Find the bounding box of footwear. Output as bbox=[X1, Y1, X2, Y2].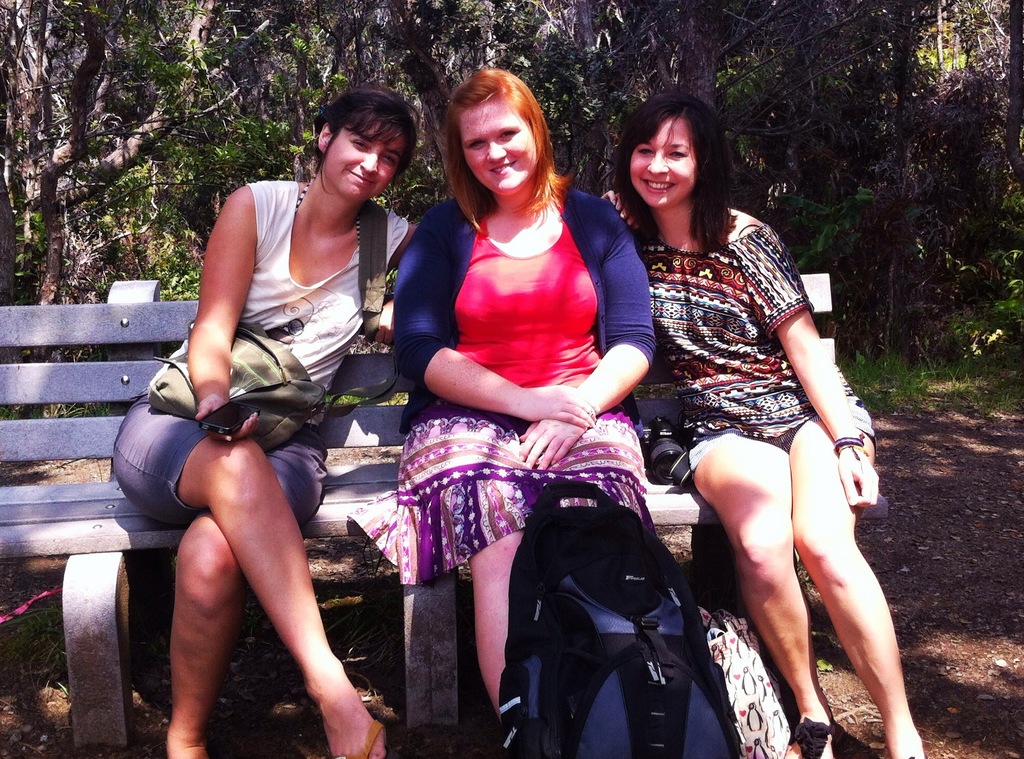
bbox=[331, 719, 390, 758].
